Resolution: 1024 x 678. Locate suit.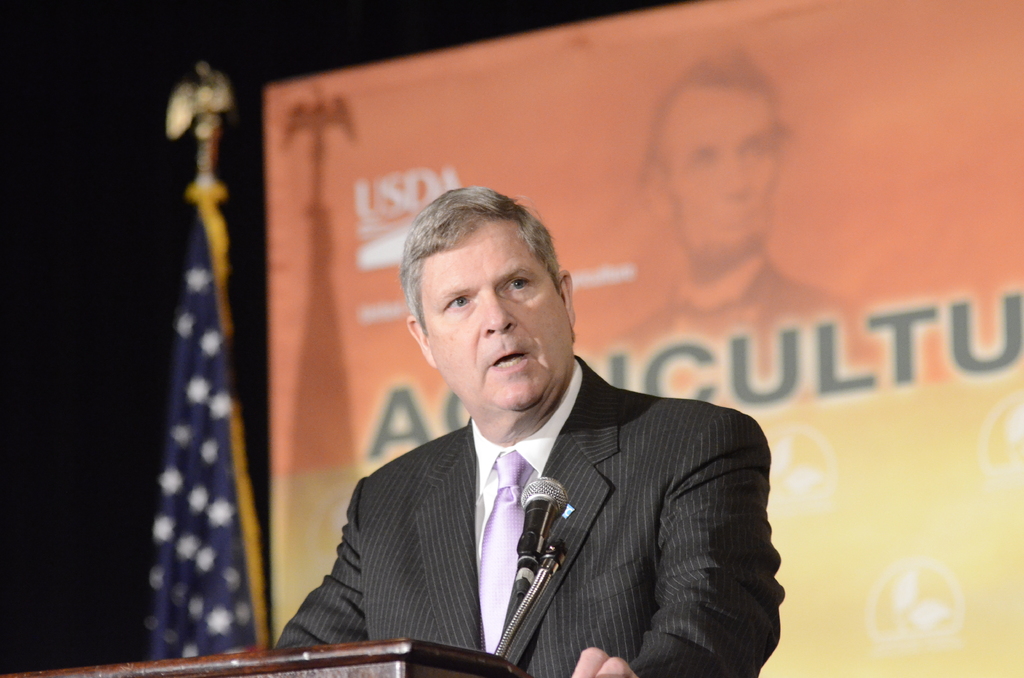
<bbox>284, 321, 780, 667</bbox>.
